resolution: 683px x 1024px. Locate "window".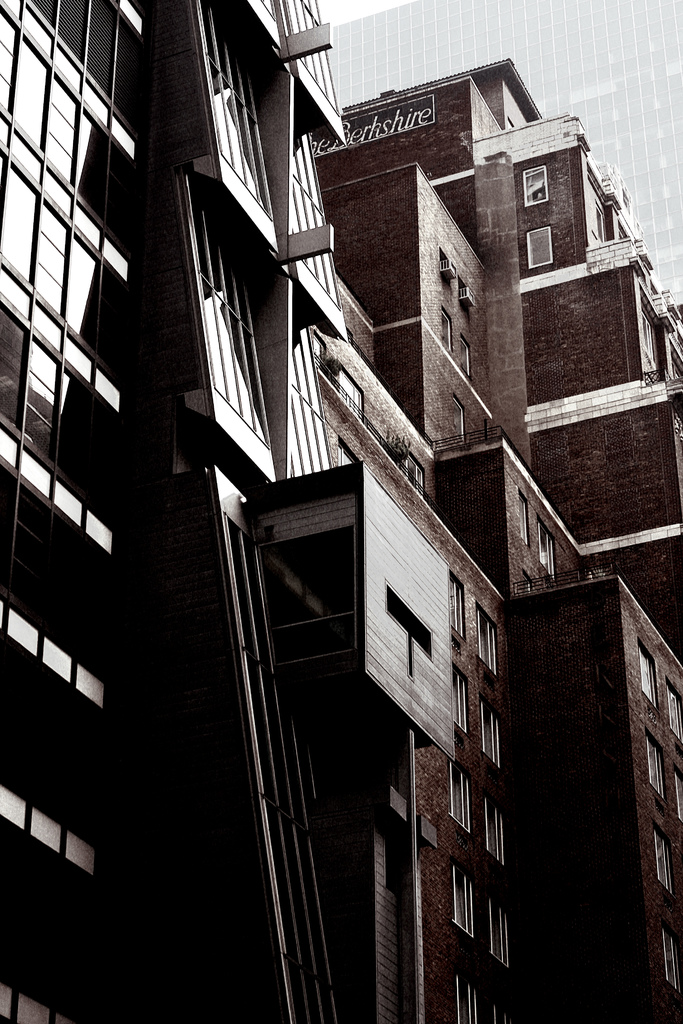
<box>527,225,551,265</box>.
